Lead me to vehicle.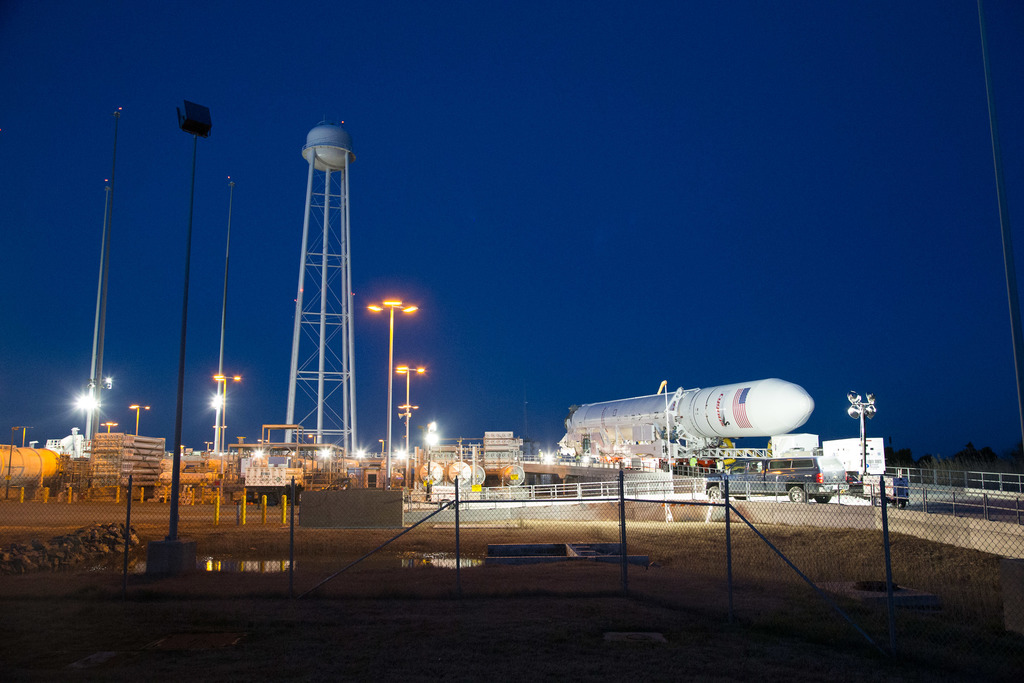
Lead to box(705, 449, 852, 503).
